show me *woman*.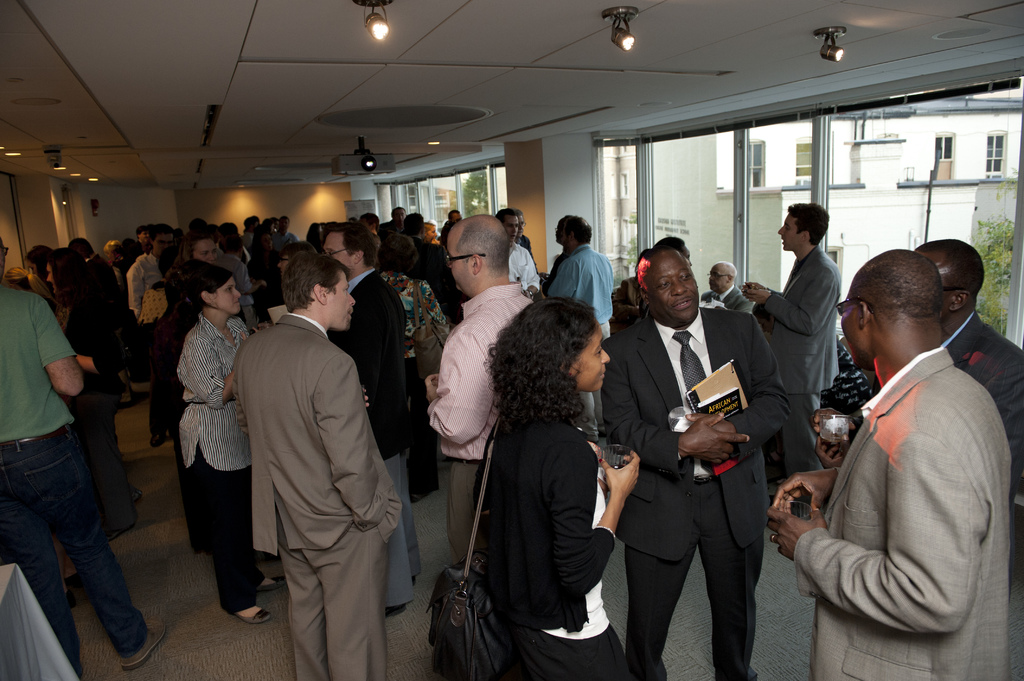
*woman* is here: 378, 232, 454, 502.
